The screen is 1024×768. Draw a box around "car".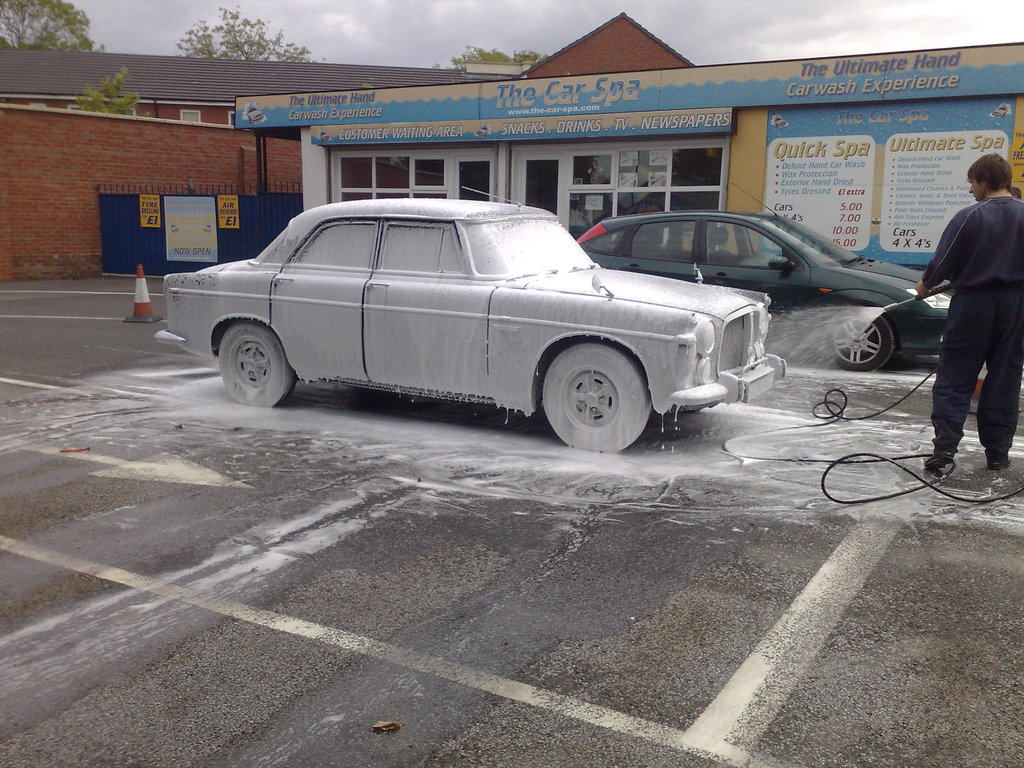
x1=578, y1=210, x2=953, y2=367.
